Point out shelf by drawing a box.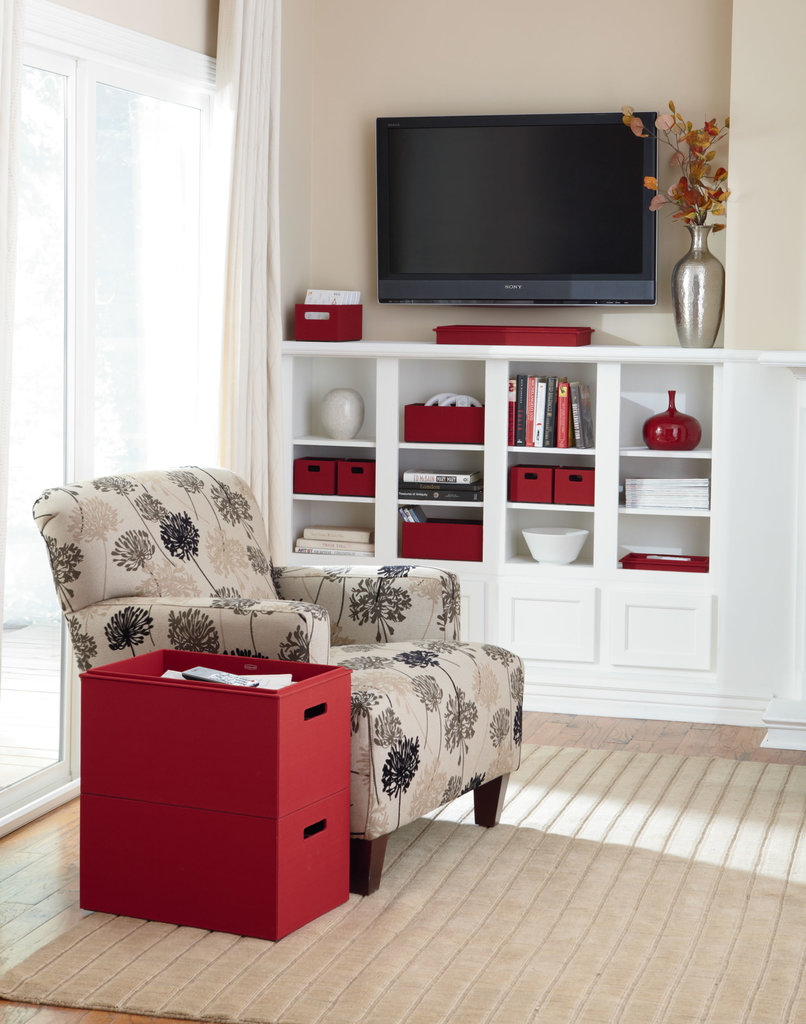
401,456,477,502.
